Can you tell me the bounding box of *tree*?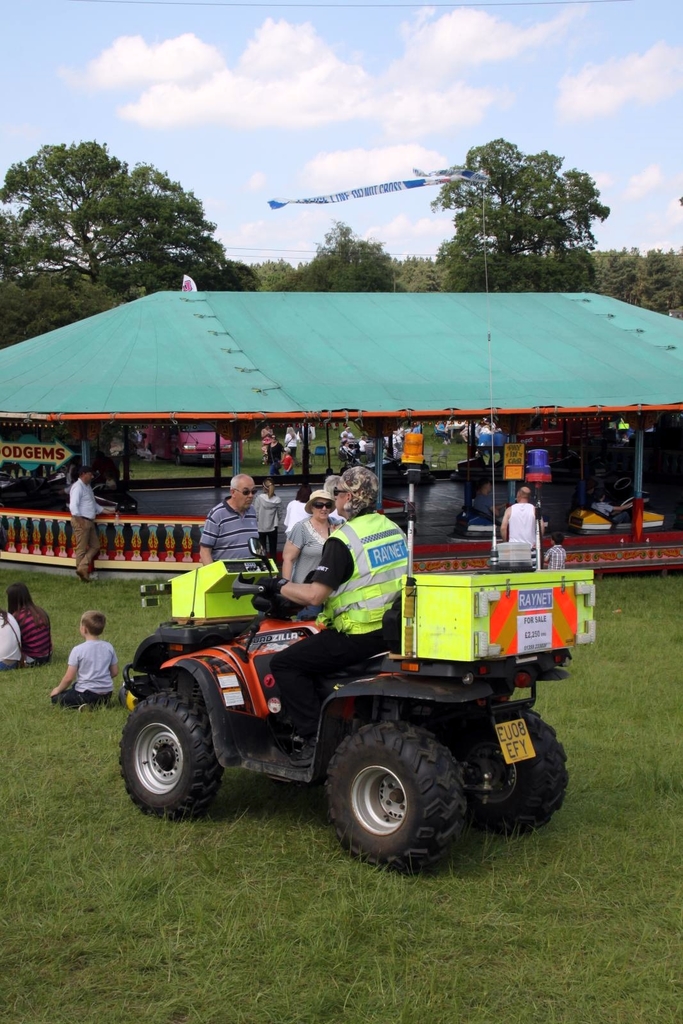
select_region(306, 214, 407, 301).
